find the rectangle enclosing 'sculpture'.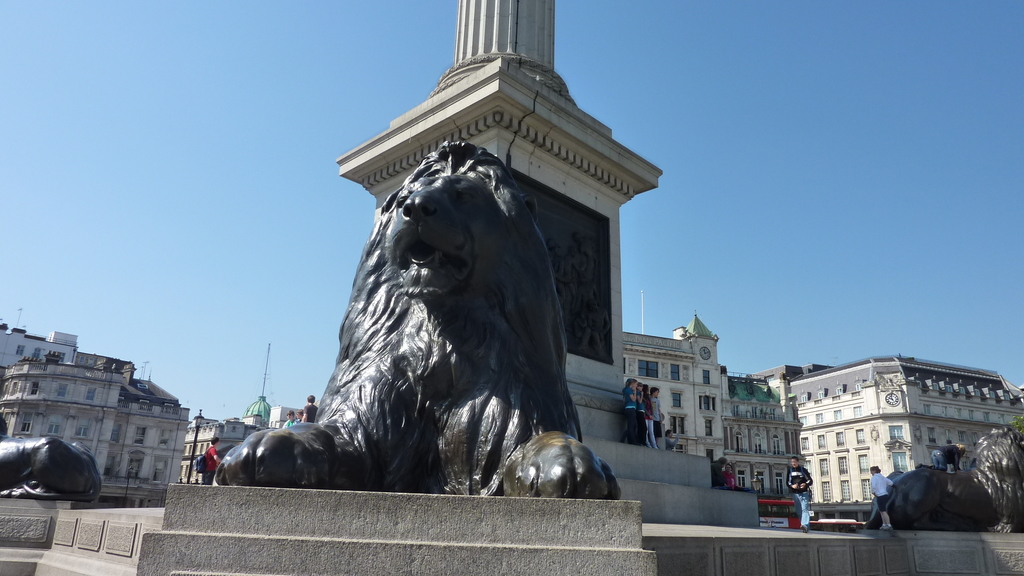
Rect(871, 424, 1023, 533).
